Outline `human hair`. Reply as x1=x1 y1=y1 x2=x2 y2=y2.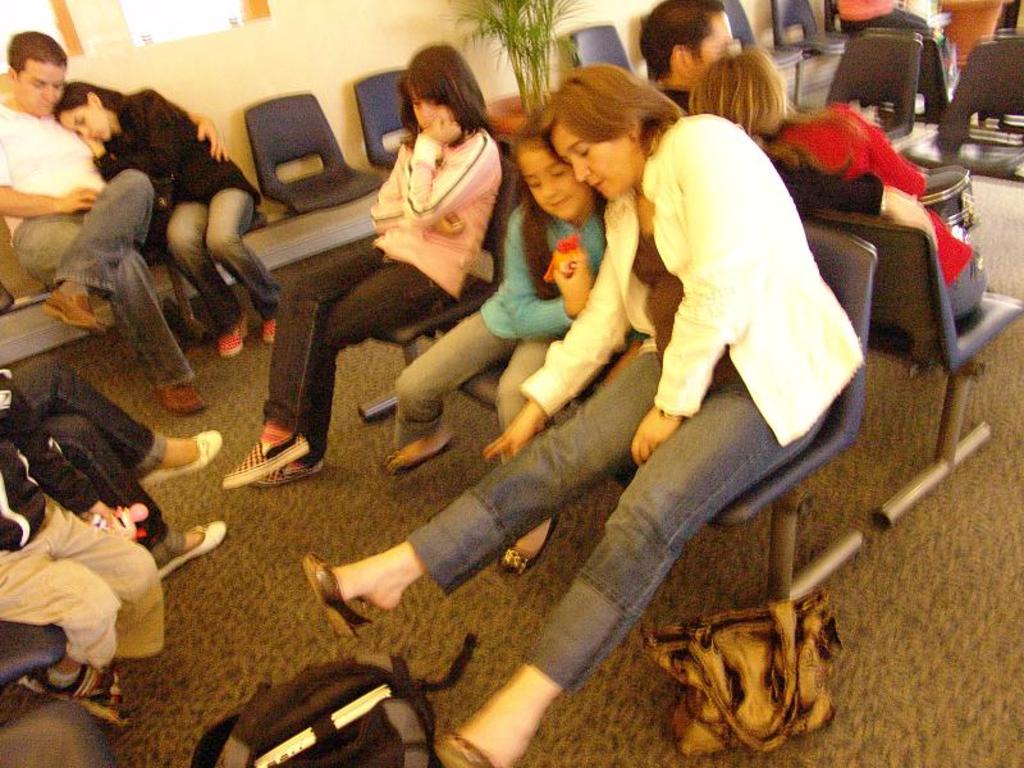
x1=534 y1=58 x2=685 y2=155.
